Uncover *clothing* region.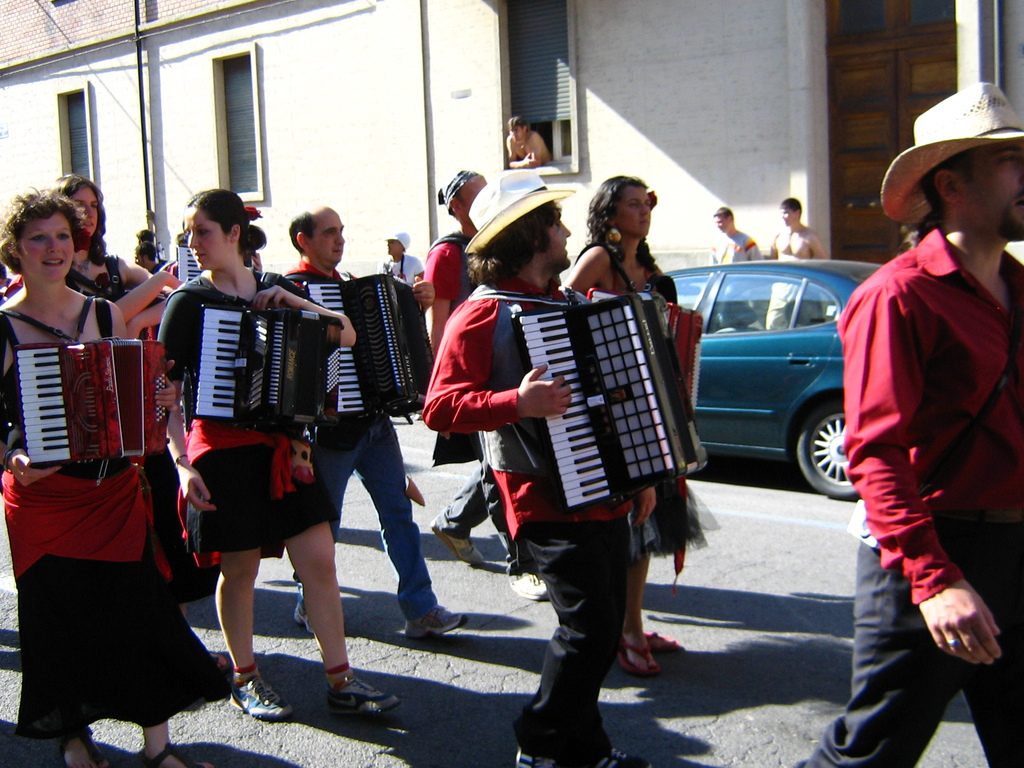
Uncovered: locate(708, 229, 765, 268).
